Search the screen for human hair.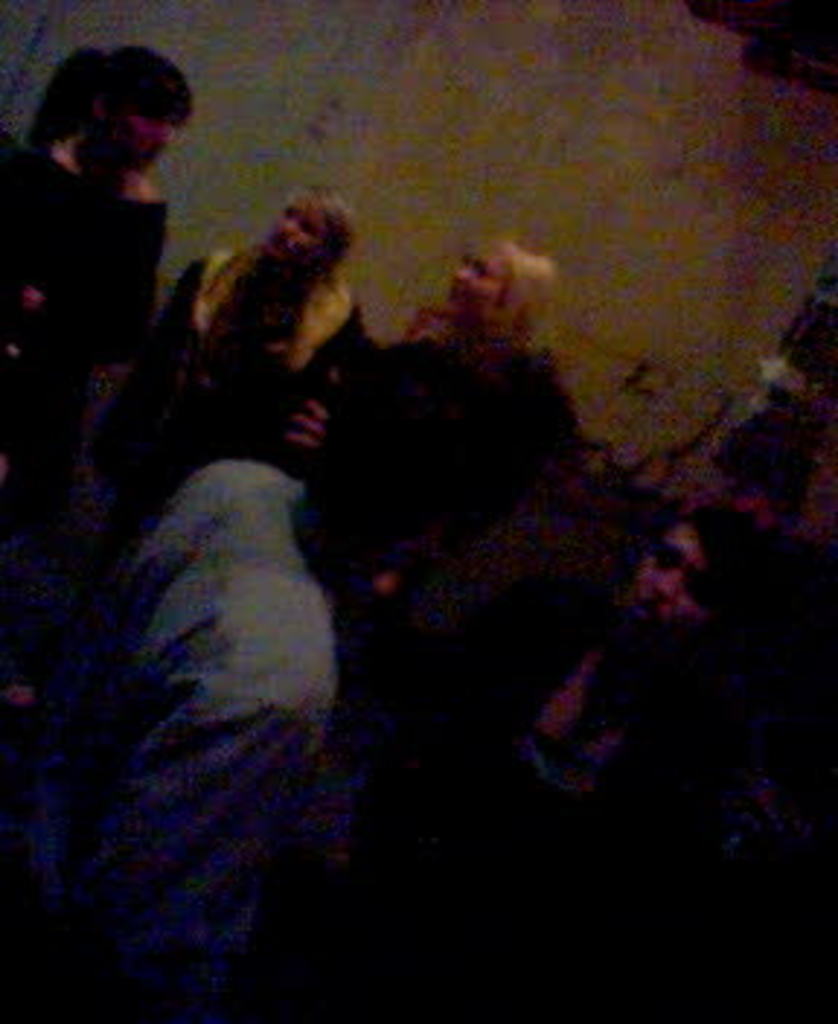
Found at <box>486,239,562,355</box>.
